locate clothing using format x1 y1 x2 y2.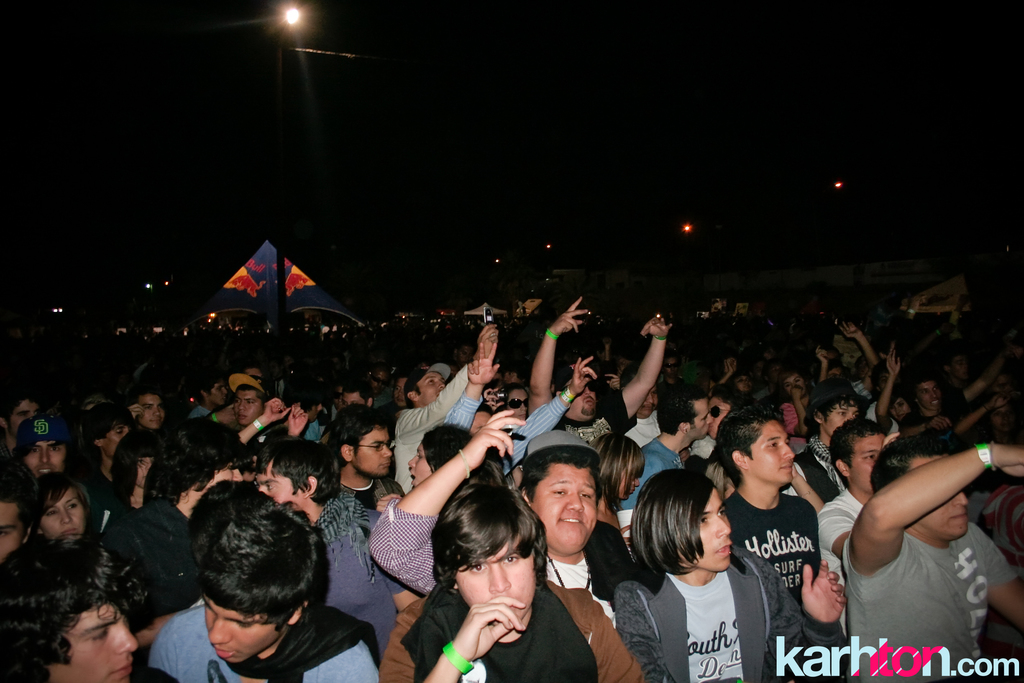
153 603 378 682.
